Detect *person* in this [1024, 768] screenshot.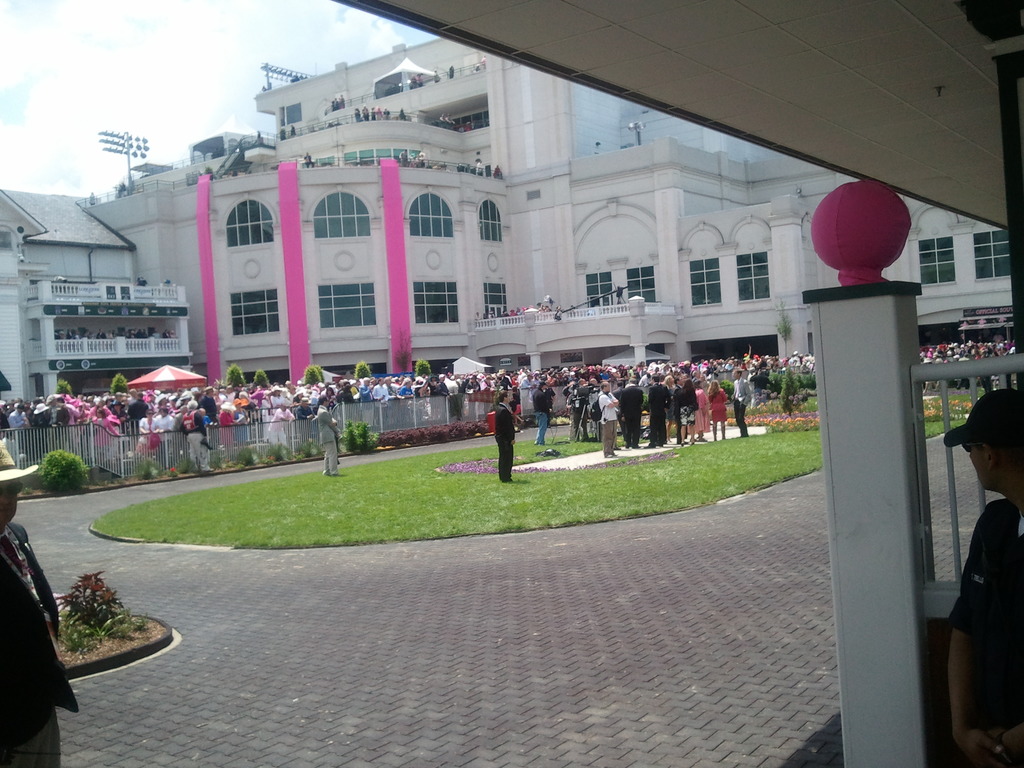
Detection: locate(660, 373, 670, 388).
